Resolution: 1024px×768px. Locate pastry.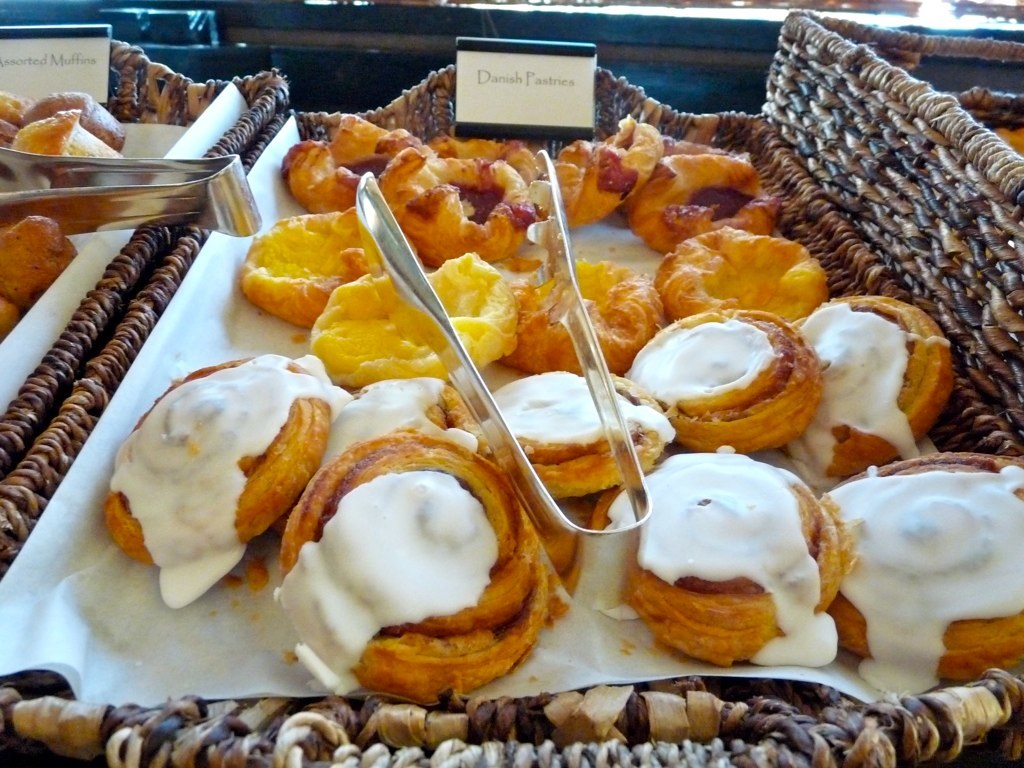
BBox(832, 456, 1023, 683).
